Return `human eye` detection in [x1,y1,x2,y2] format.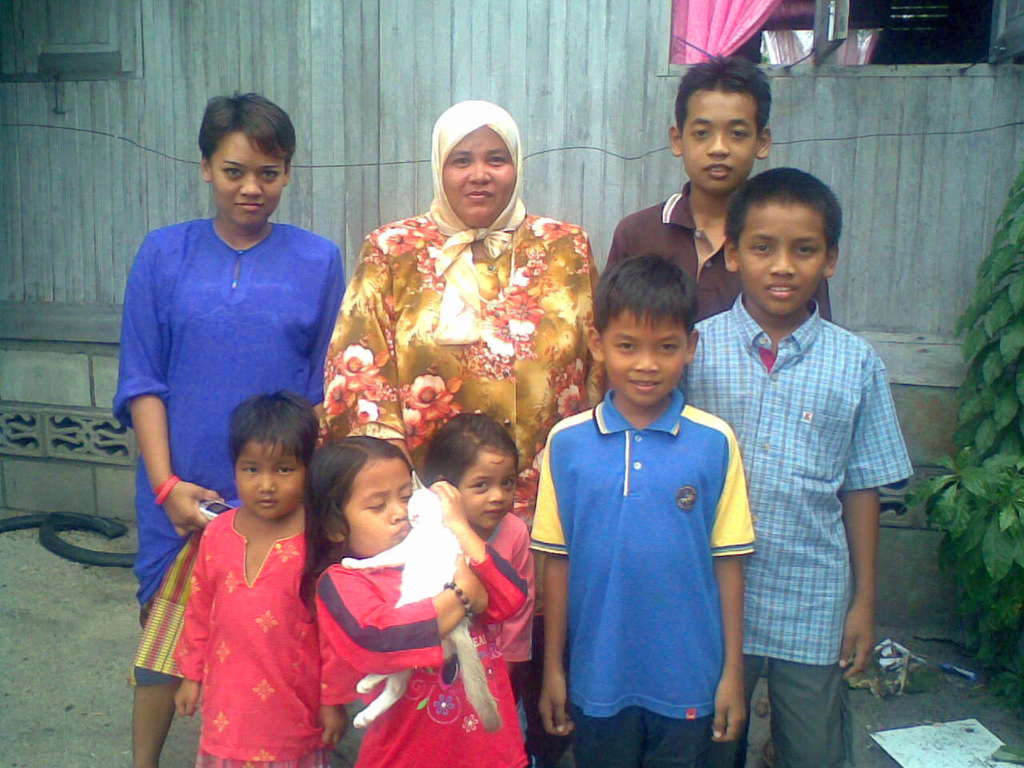
[614,336,638,354].
